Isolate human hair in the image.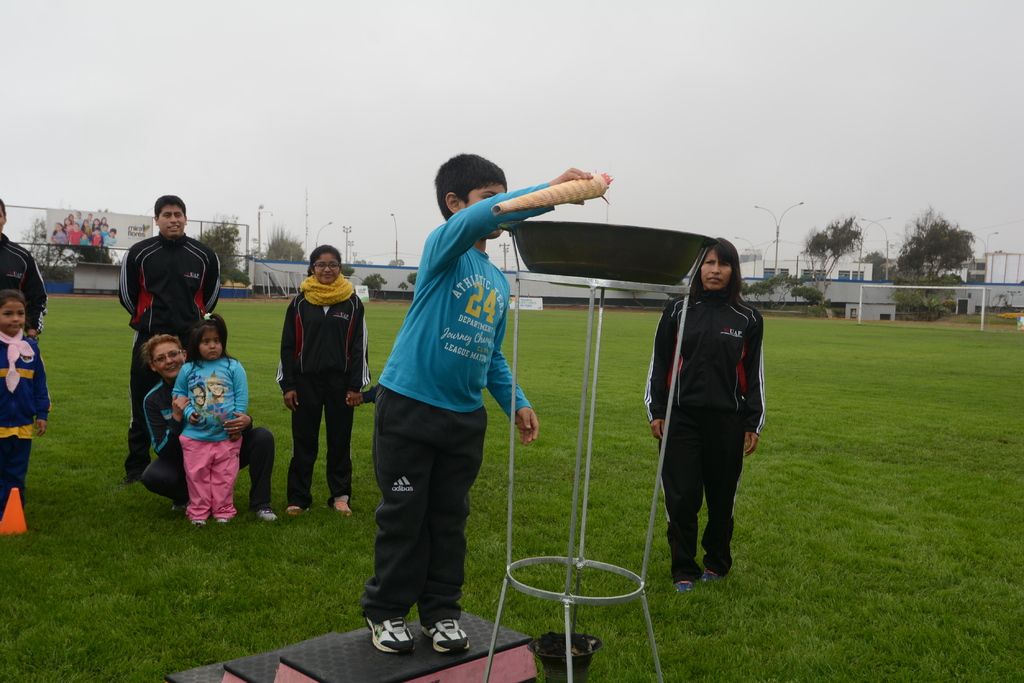
Isolated region: {"x1": 156, "y1": 195, "x2": 189, "y2": 223}.
